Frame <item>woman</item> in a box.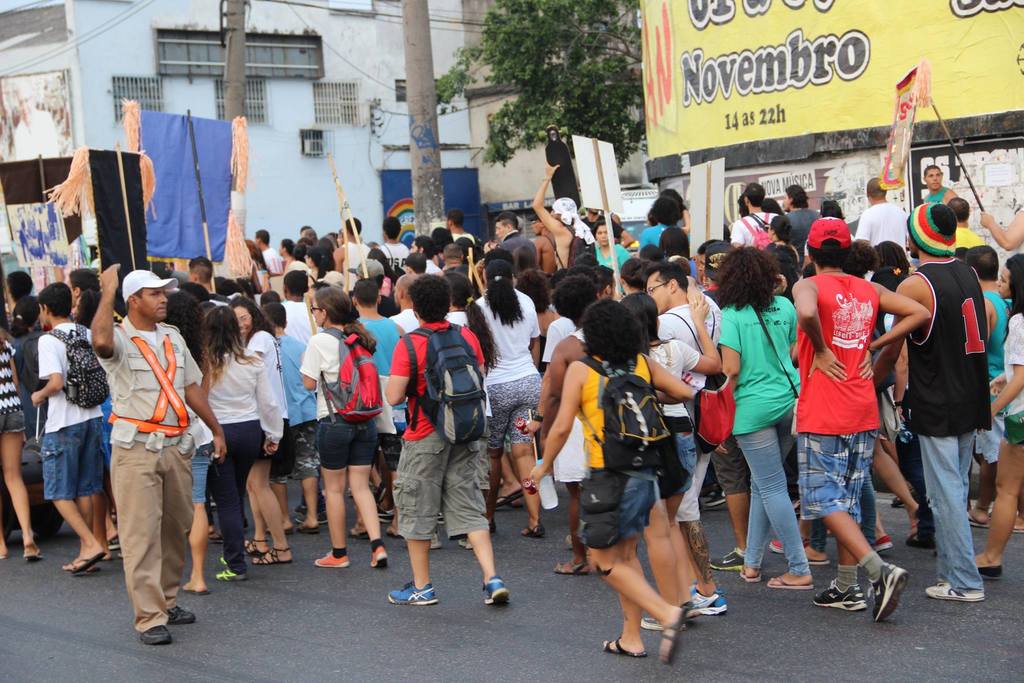
bbox=[625, 290, 721, 636].
